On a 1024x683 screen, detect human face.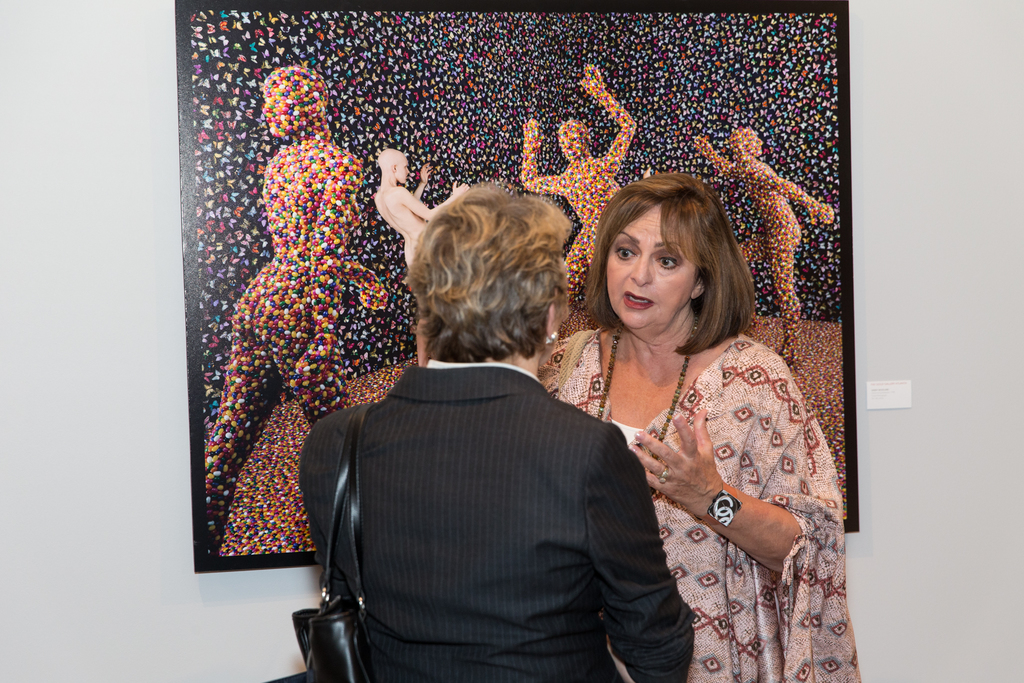
BBox(399, 154, 412, 183).
